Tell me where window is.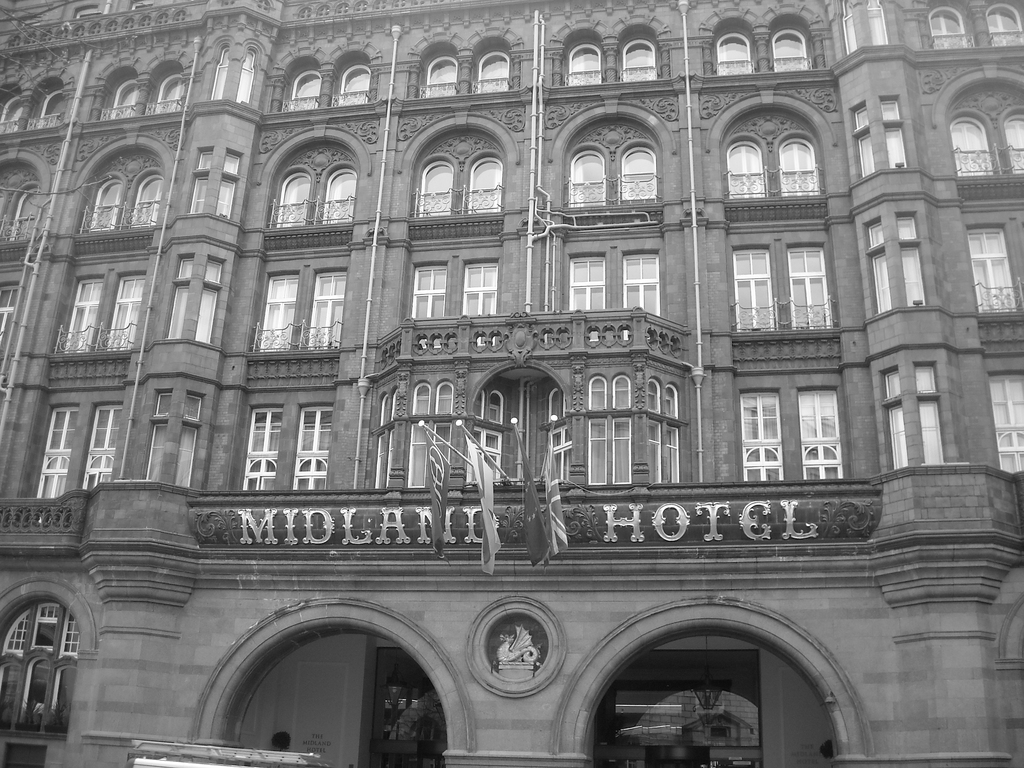
window is at locate(95, 68, 141, 121).
